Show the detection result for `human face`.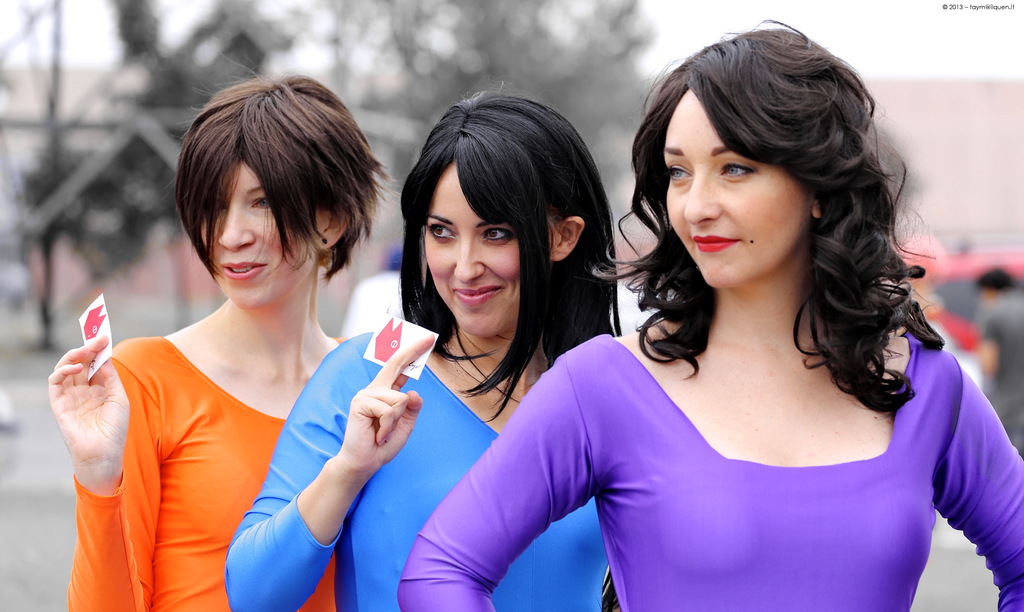
rect(661, 86, 808, 289).
